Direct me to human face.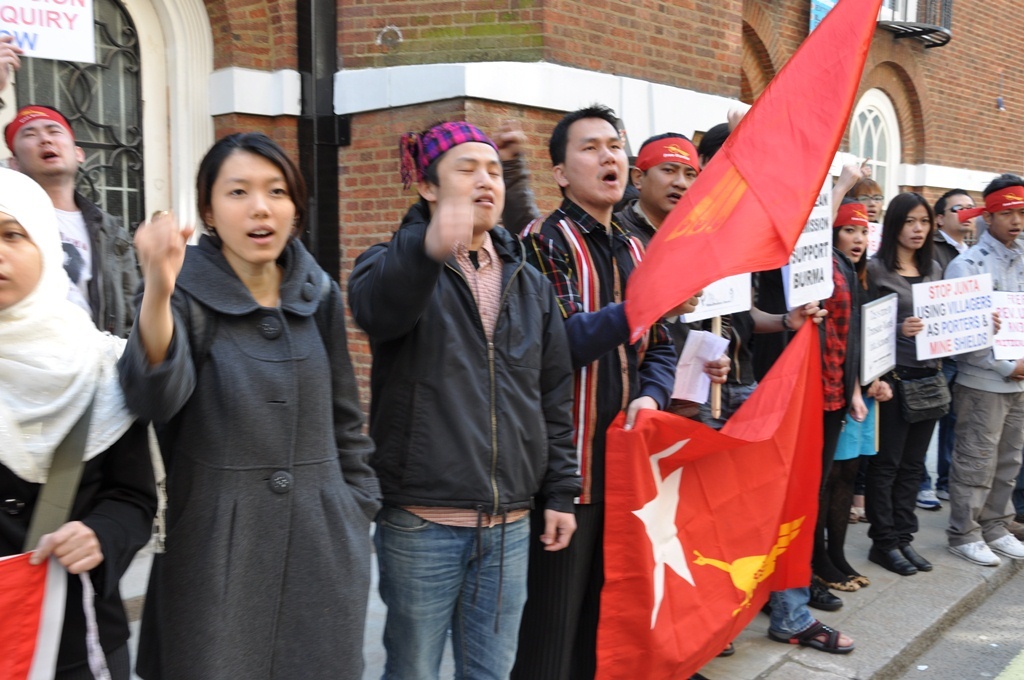
Direction: 993 203 1023 240.
